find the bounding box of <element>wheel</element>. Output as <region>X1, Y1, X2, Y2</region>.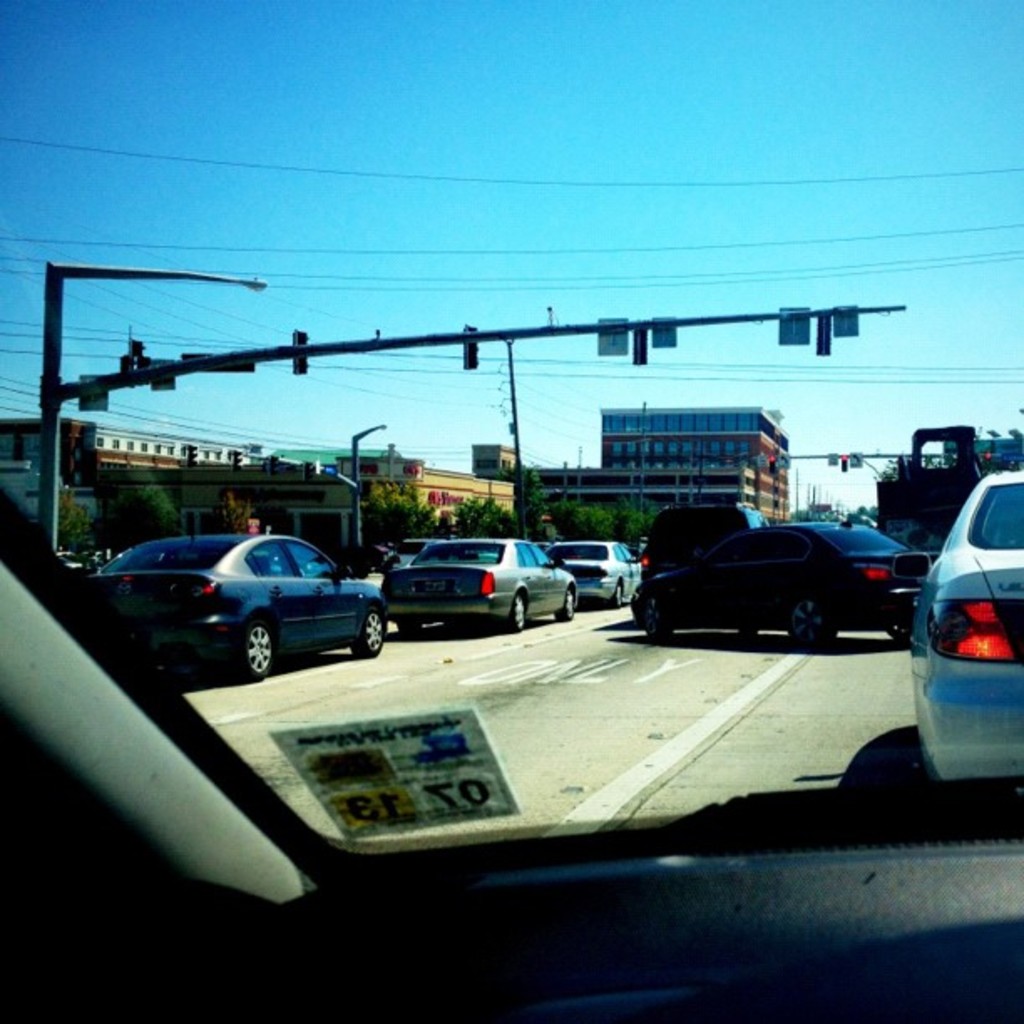
<region>741, 629, 760, 637</region>.
